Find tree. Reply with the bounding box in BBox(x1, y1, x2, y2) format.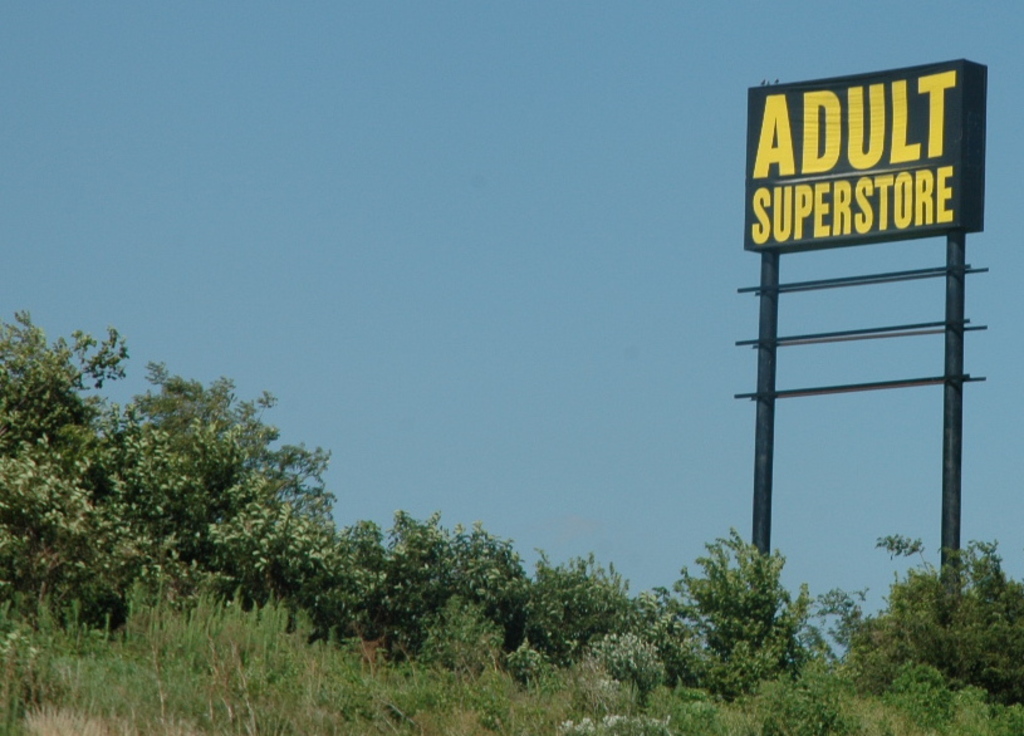
BBox(44, 342, 367, 639).
